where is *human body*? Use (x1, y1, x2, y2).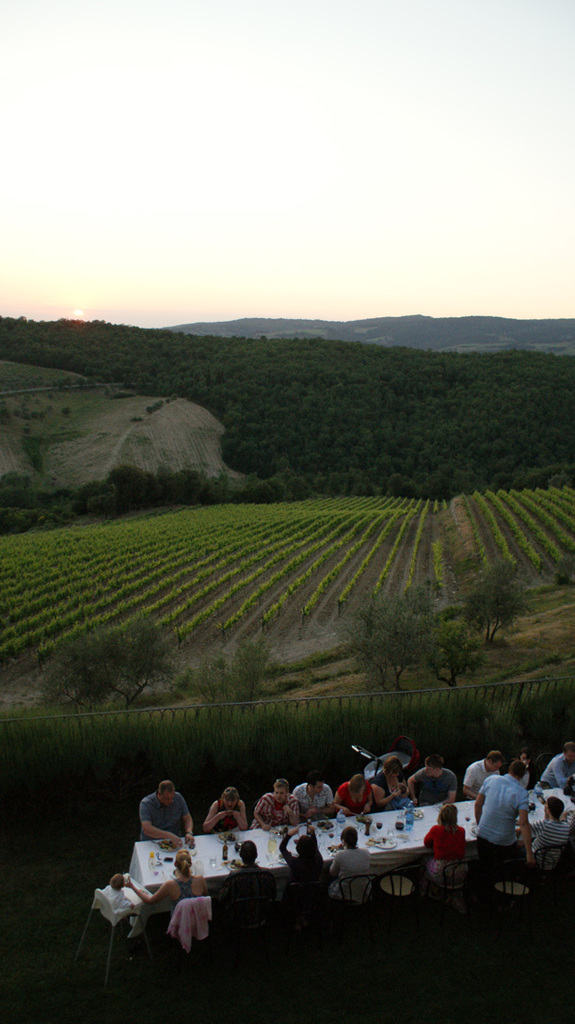
(255, 783, 299, 829).
